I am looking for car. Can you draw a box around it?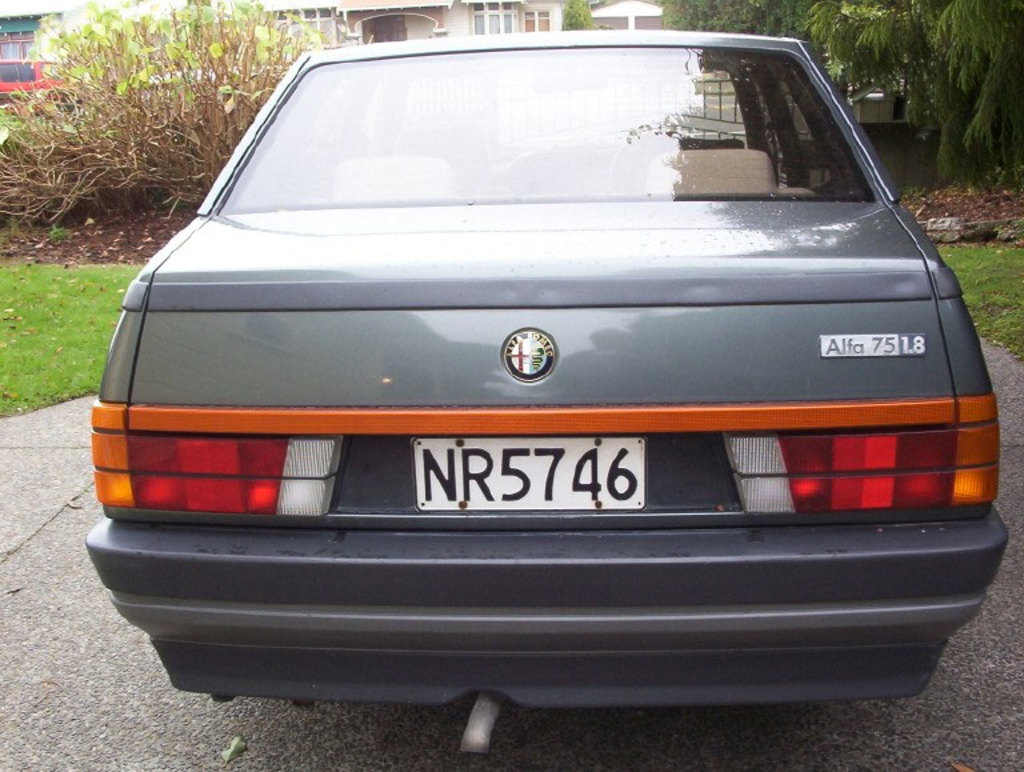
Sure, the bounding box is detection(0, 55, 79, 113).
